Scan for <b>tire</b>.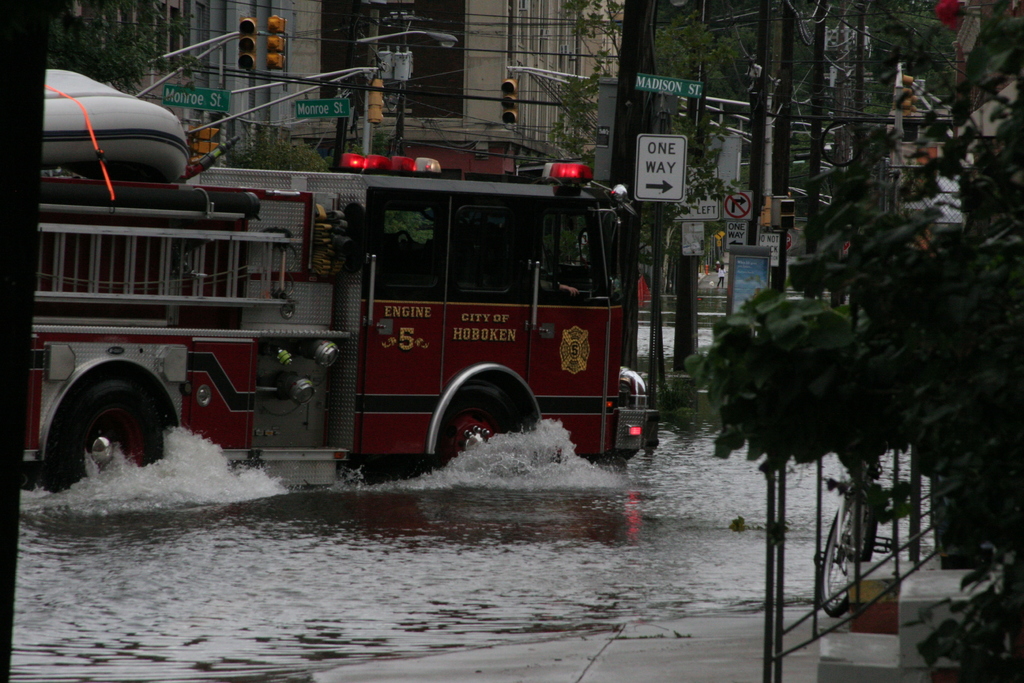
Scan result: 42, 372, 171, 490.
